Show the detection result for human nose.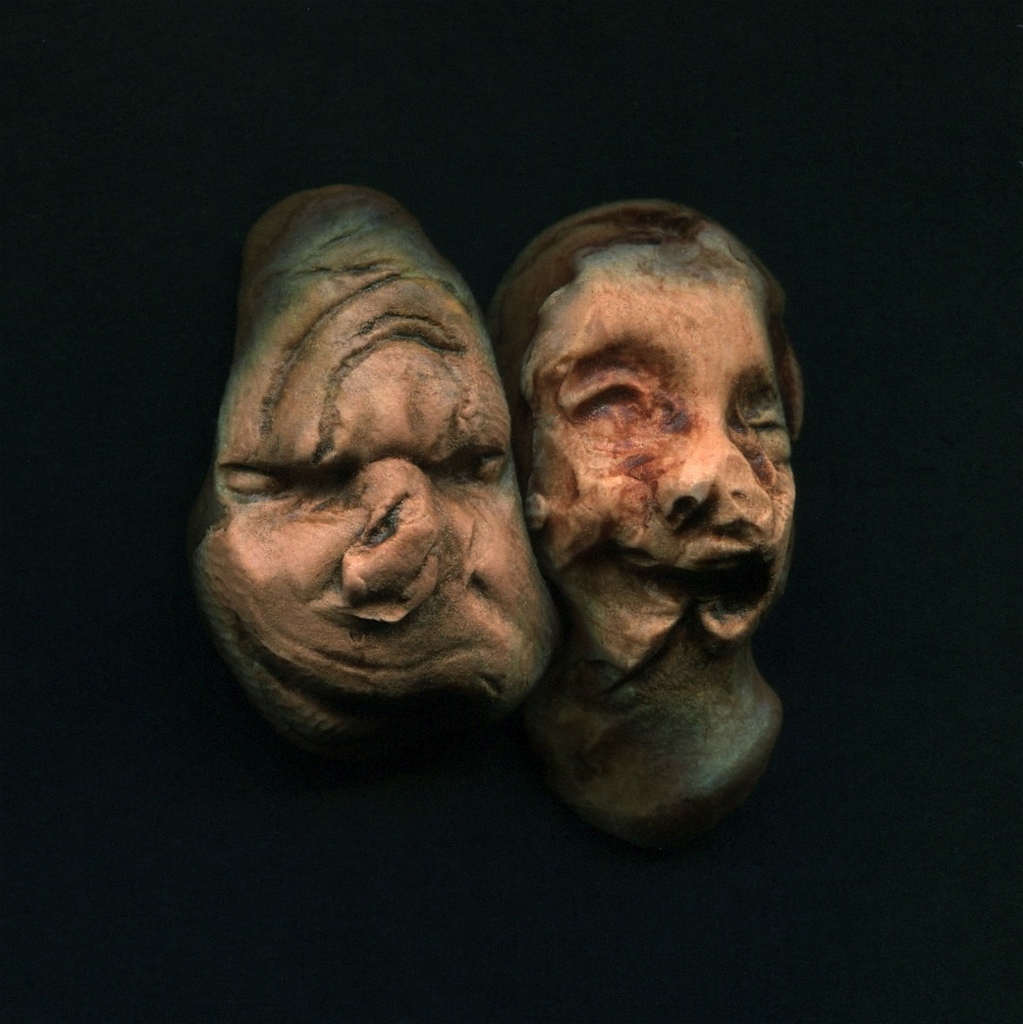
[left=337, top=457, right=446, bottom=608].
